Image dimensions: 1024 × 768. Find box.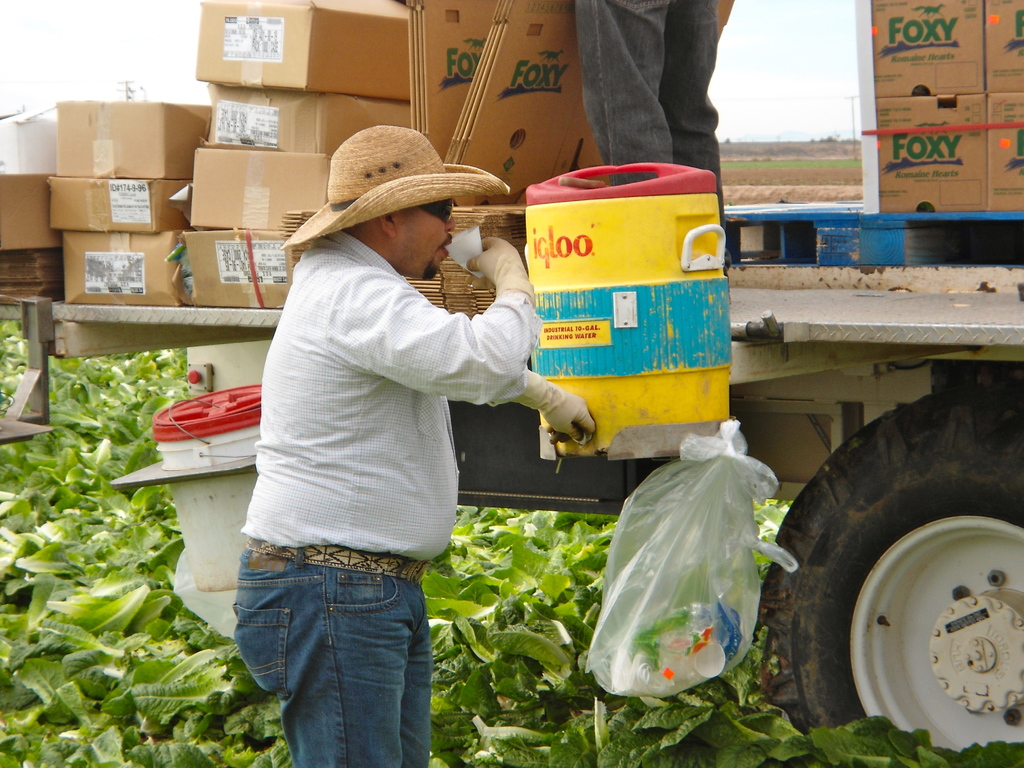
Rect(0, 173, 59, 251).
